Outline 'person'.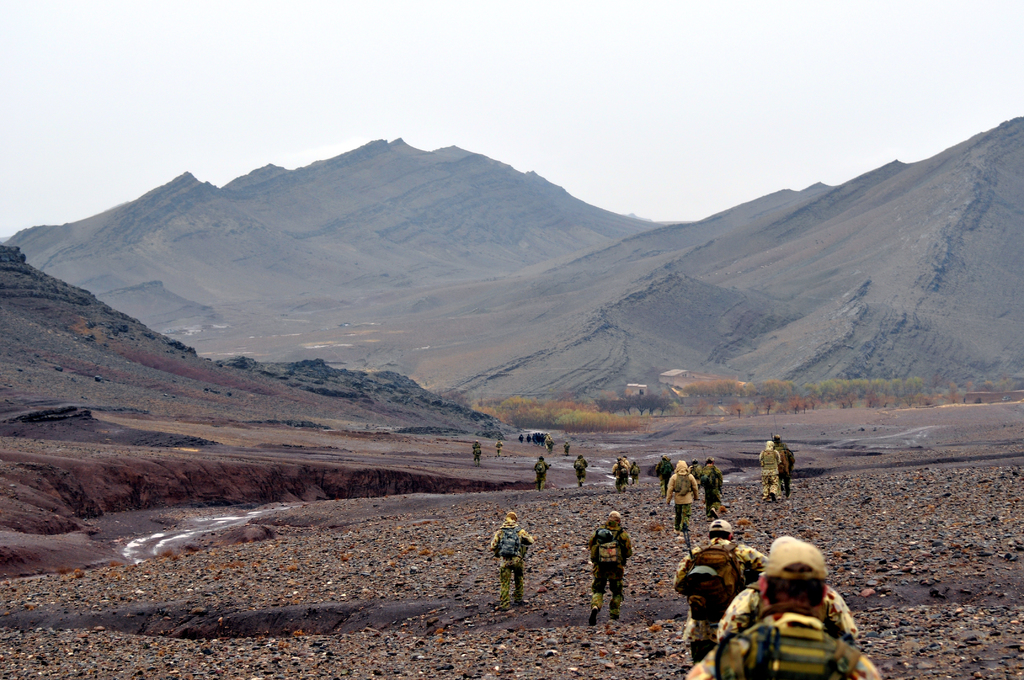
Outline: 491, 520, 539, 611.
